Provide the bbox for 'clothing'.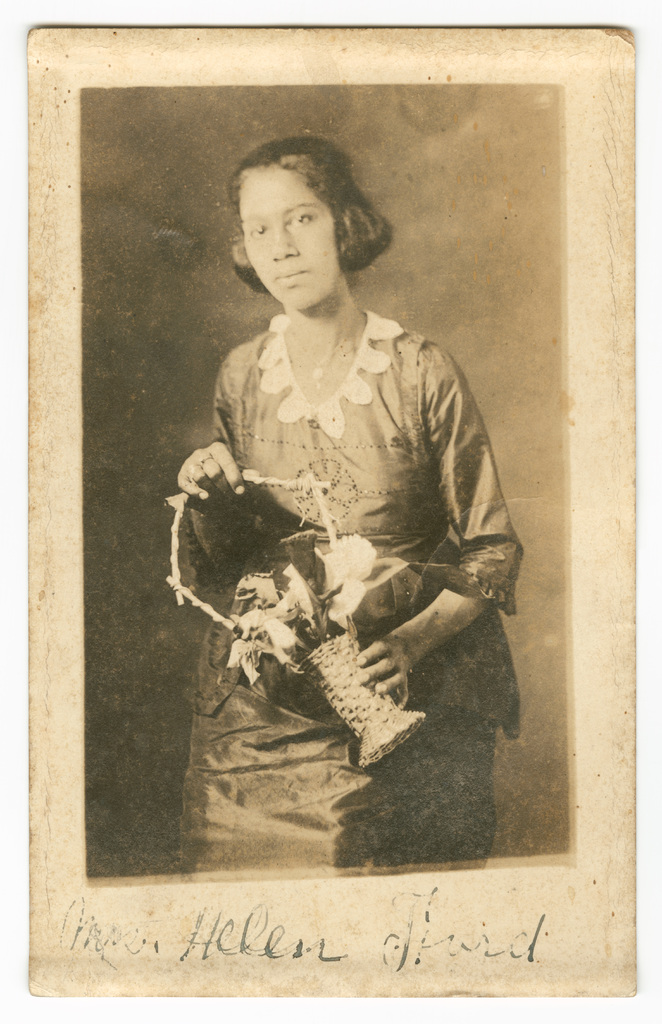
Rect(178, 275, 521, 799).
